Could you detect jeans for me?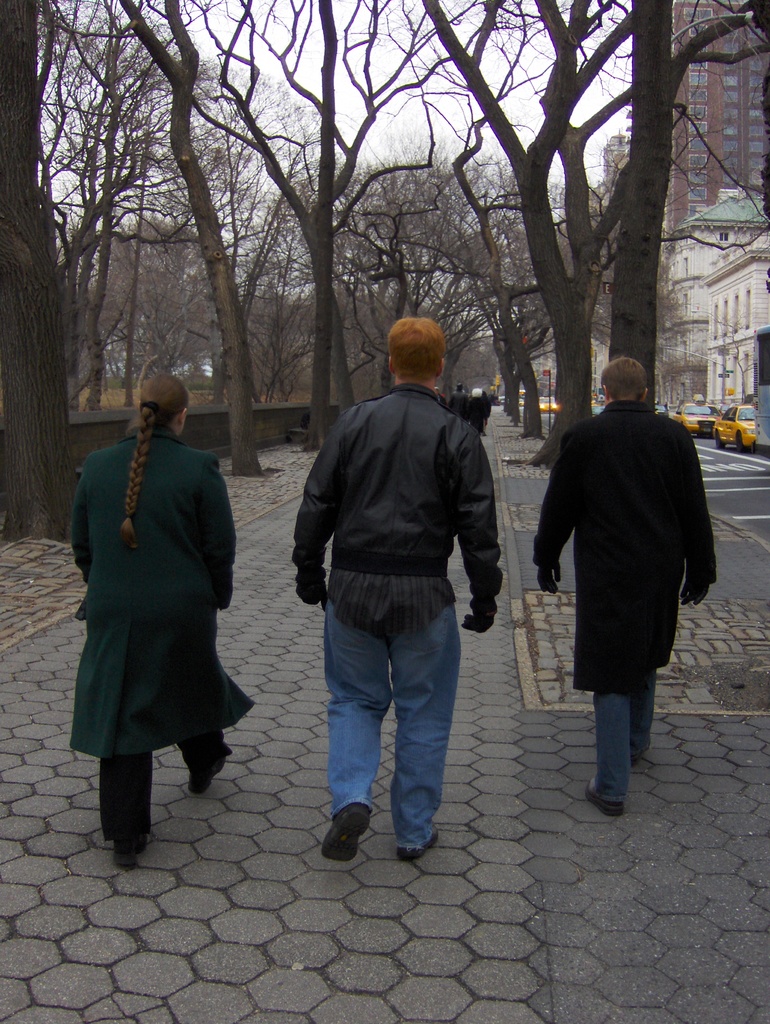
Detection result: 305:575:474:864.
